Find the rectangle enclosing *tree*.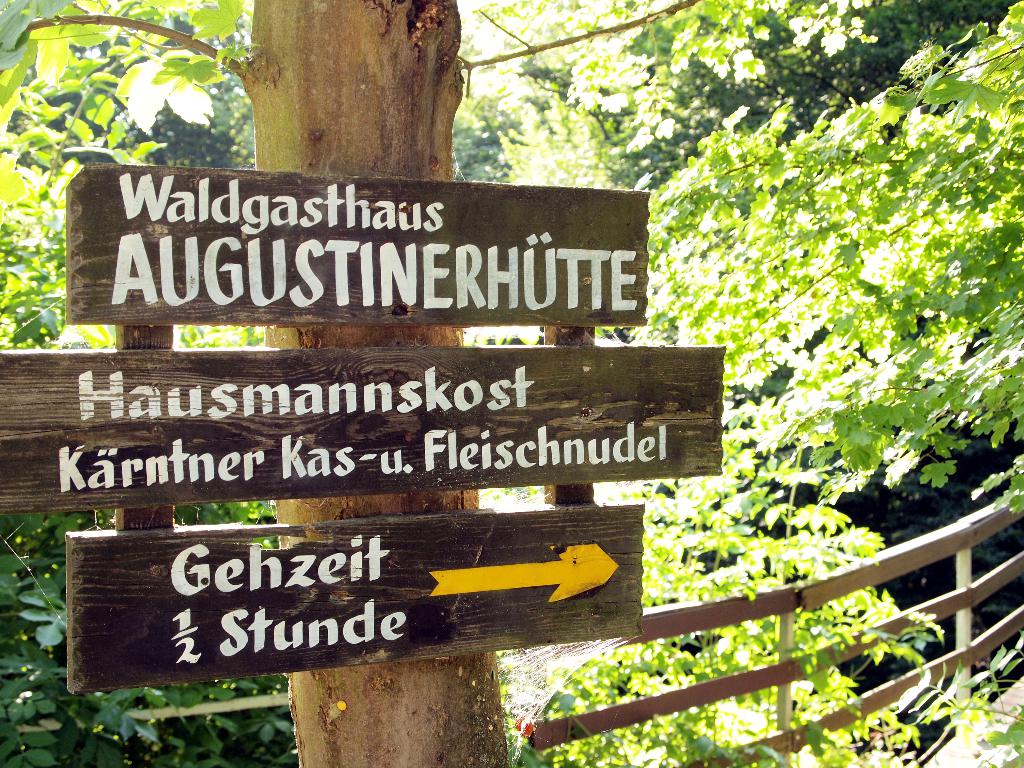
{"left": 3, "top": 0, "right": 1023, "bottom": 767}.
